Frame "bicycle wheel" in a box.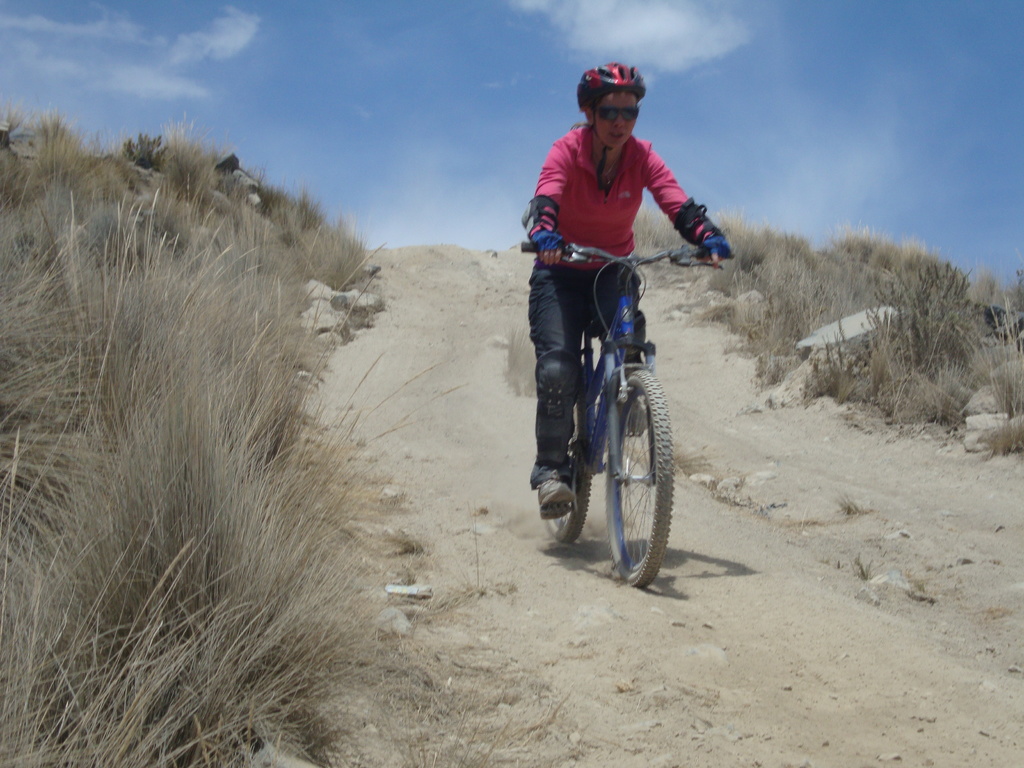
box=[597, 371, 677, 584].
